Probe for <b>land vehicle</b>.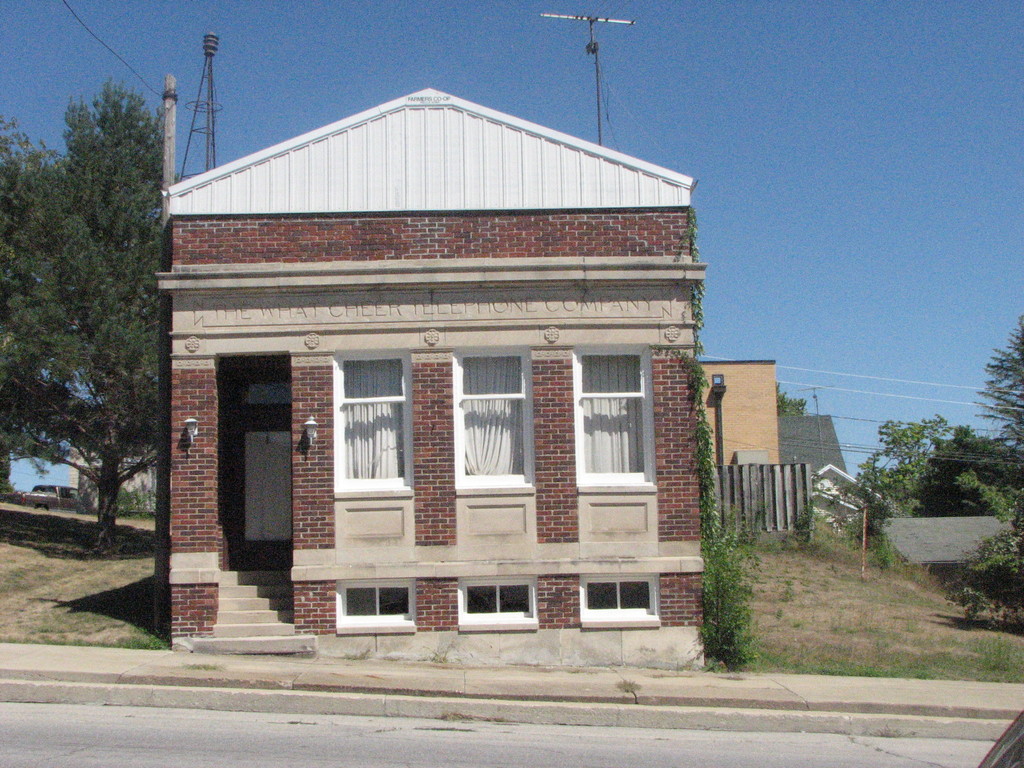
Probe result: 24 482 79 511.
